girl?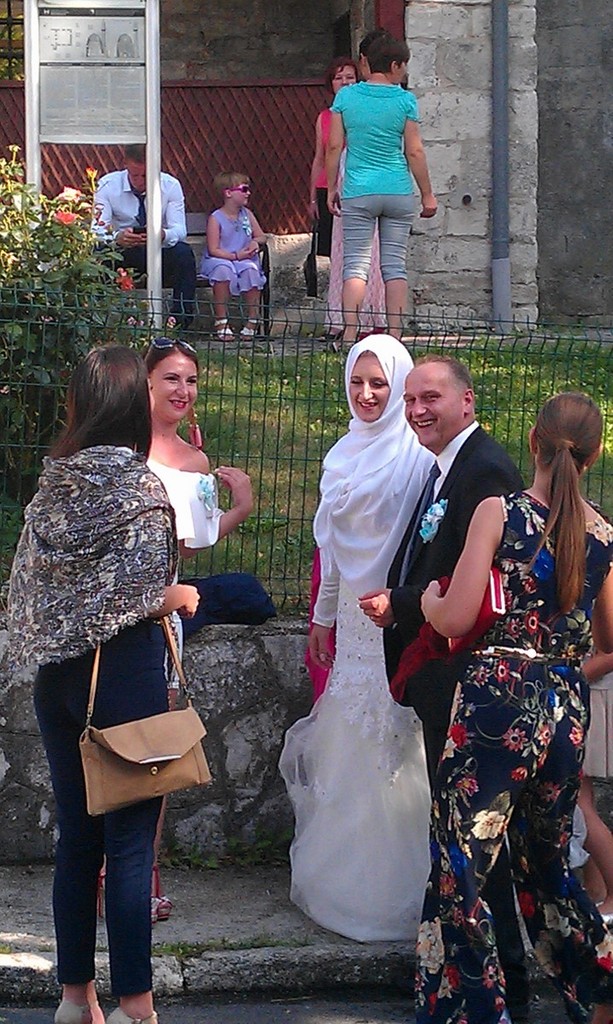
[201,167,268,340]
